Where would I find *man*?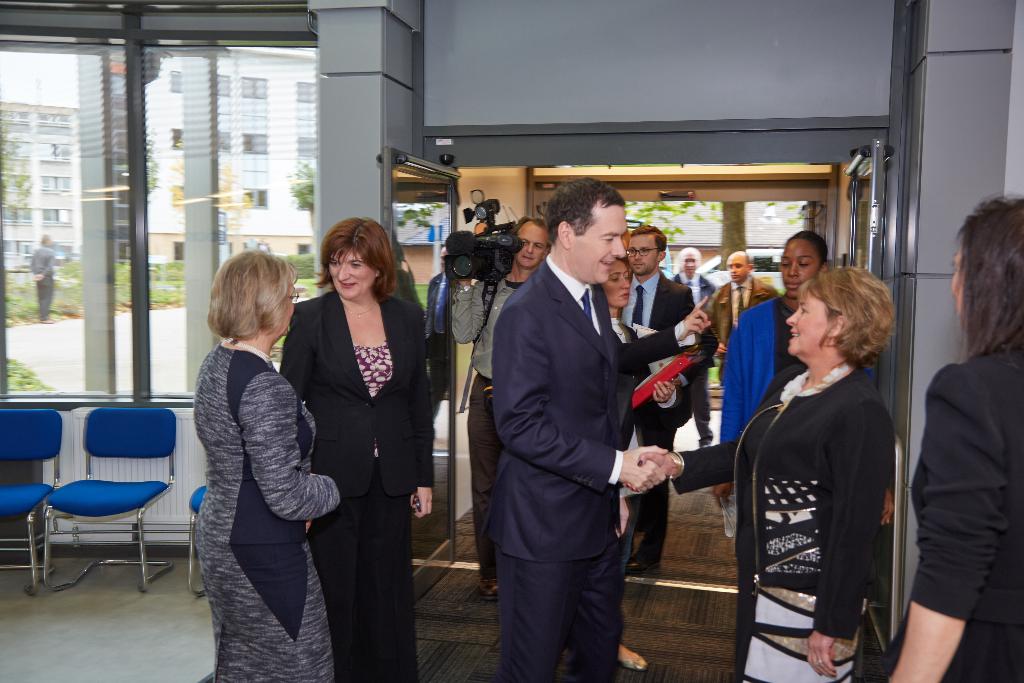
At 714:249:783:361.
